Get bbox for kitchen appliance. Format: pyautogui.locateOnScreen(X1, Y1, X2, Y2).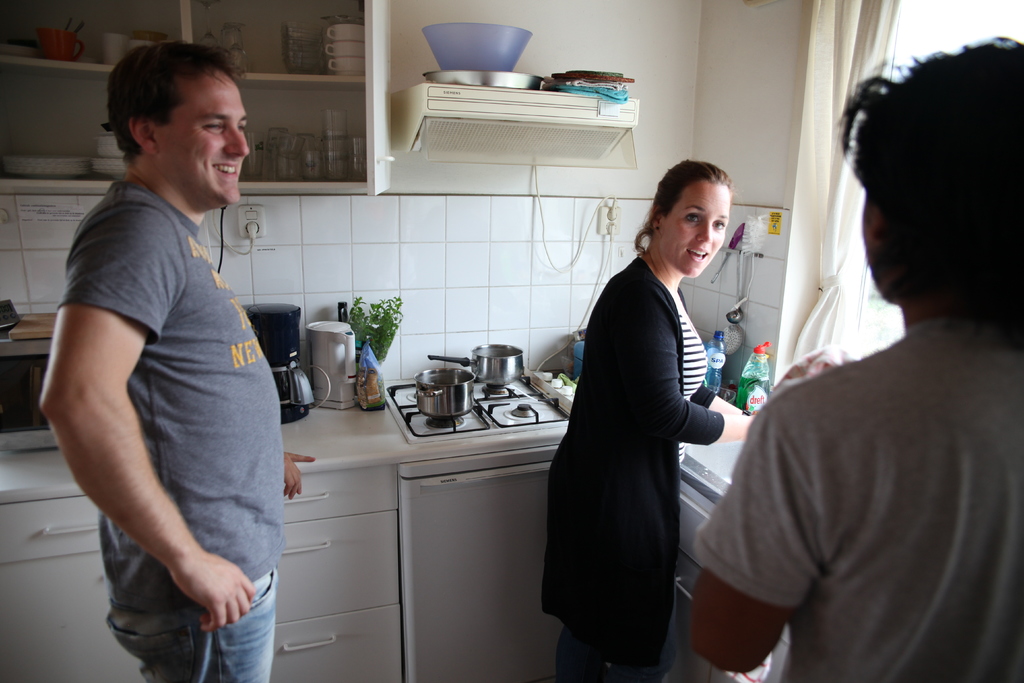
pyautogui.locateOnScreen(43, 35, 314, 682).
